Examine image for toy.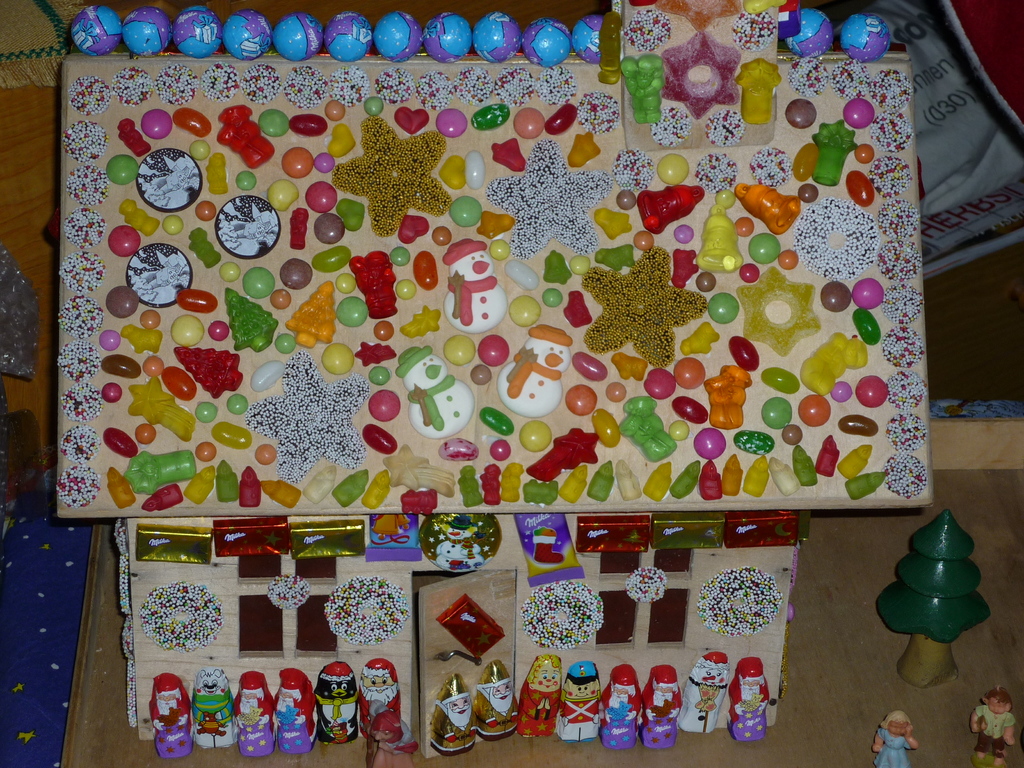
Examination result: detection(519, 651, 560, 748).
